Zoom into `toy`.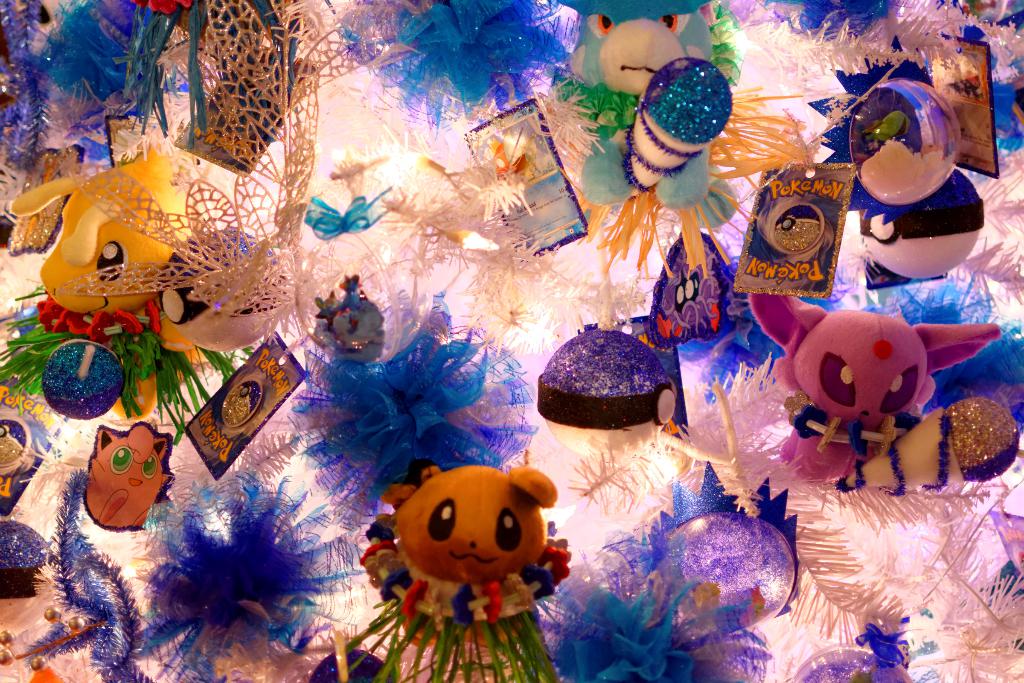
Zoom target: (left=279, top=274, right=399, bottom=373).
